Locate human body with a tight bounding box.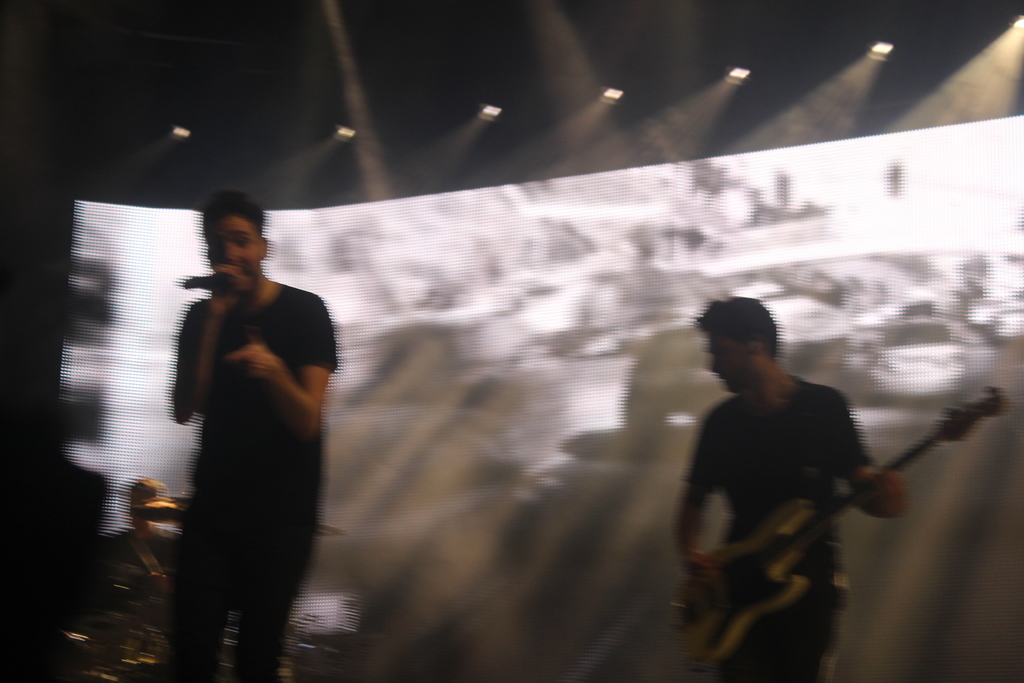
x1=651, y1=317, x2=920, y2=680.
